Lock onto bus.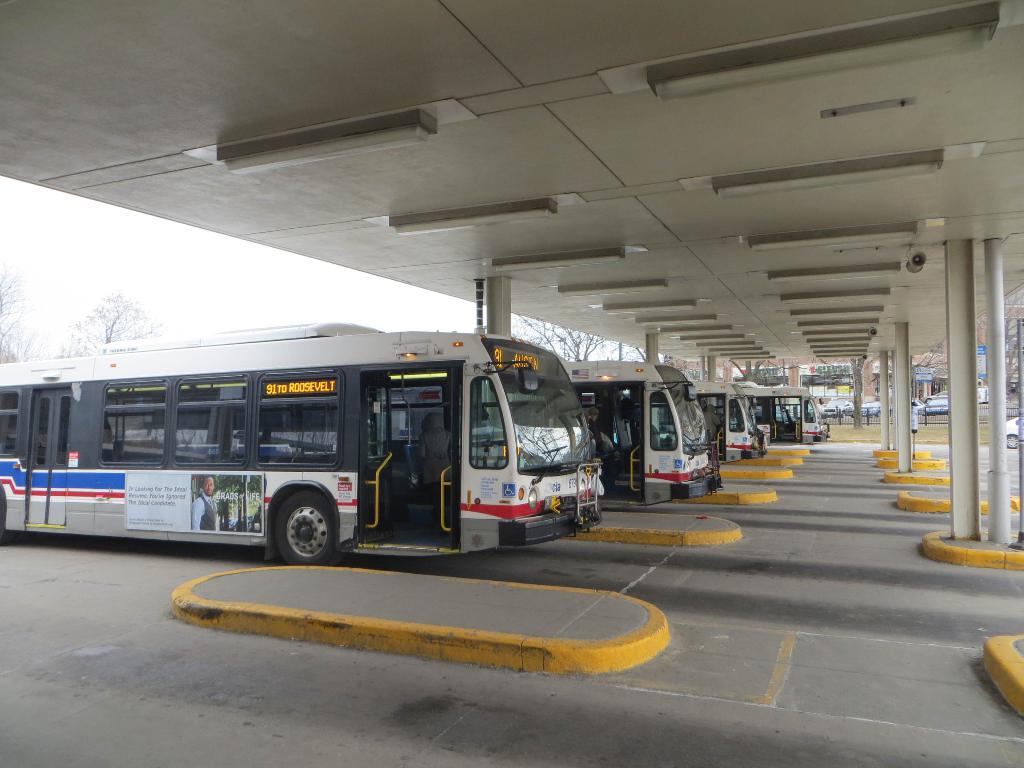
Locked: bbox(725, 379, 832, 445).
